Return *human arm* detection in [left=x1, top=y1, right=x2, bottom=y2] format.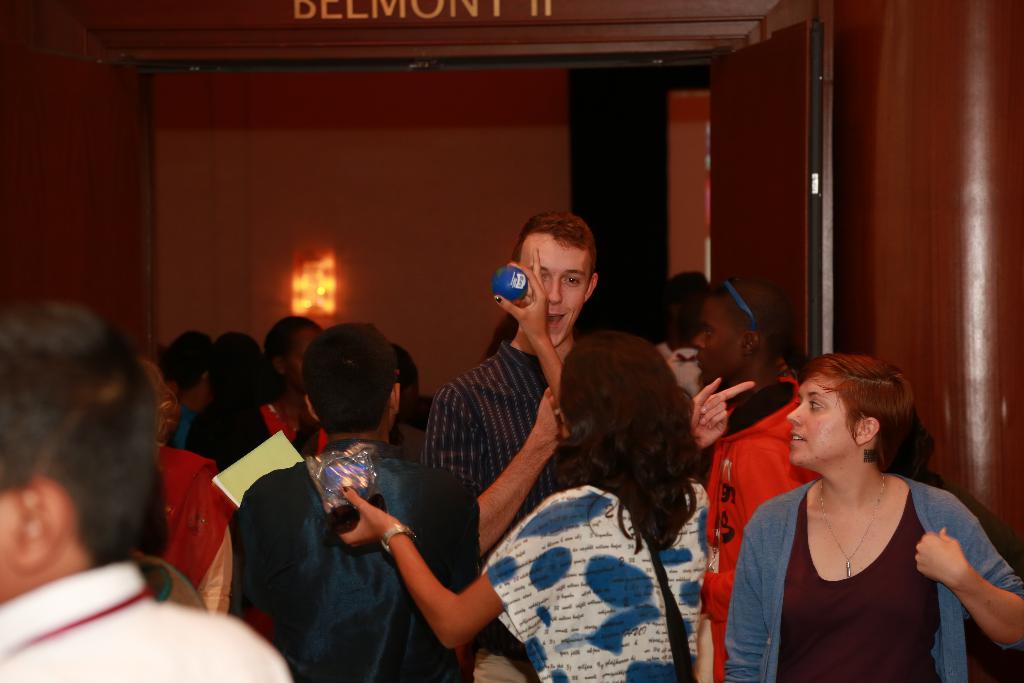
[left=467, top=388, right=561, bottom=562].
